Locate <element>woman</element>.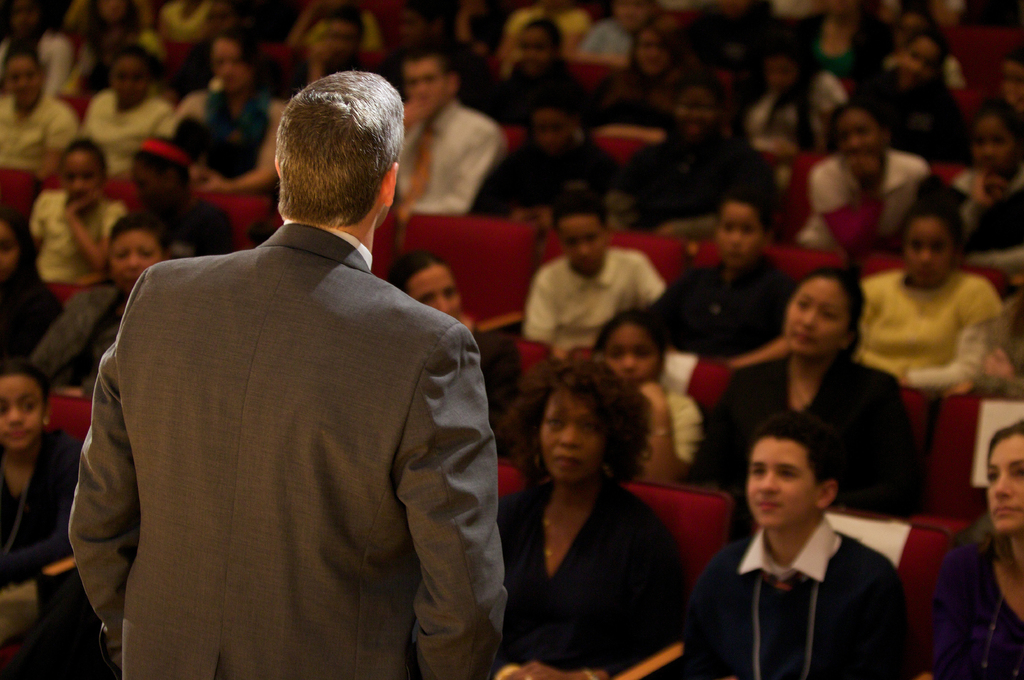
Bounding box: region(927, 422, 1023, 679).
